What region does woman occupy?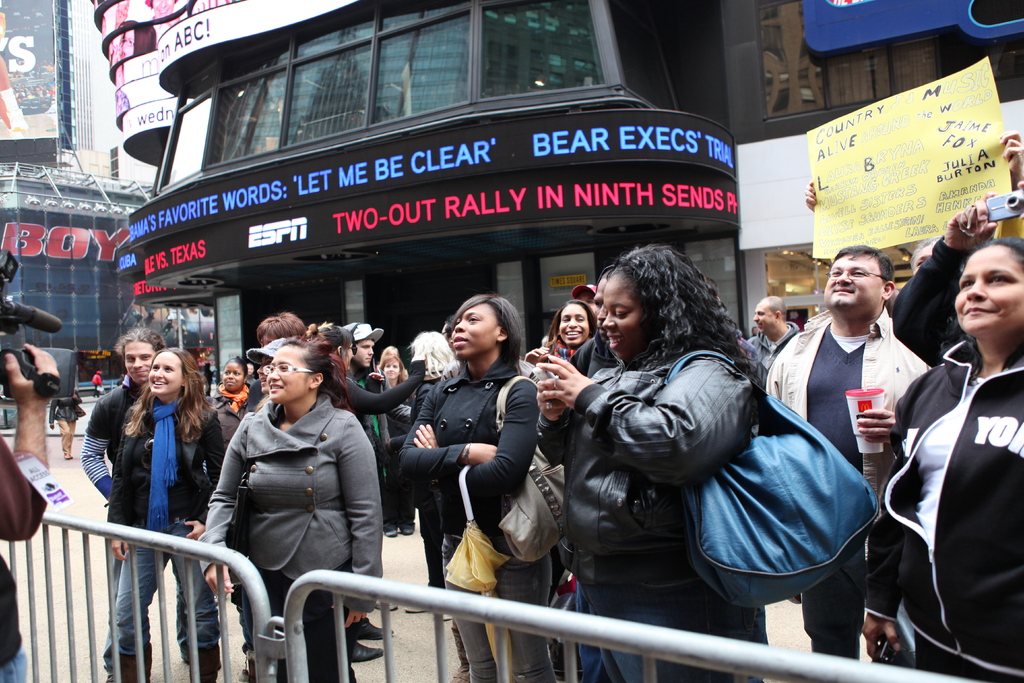
crop(535, 239, 767, 682).
